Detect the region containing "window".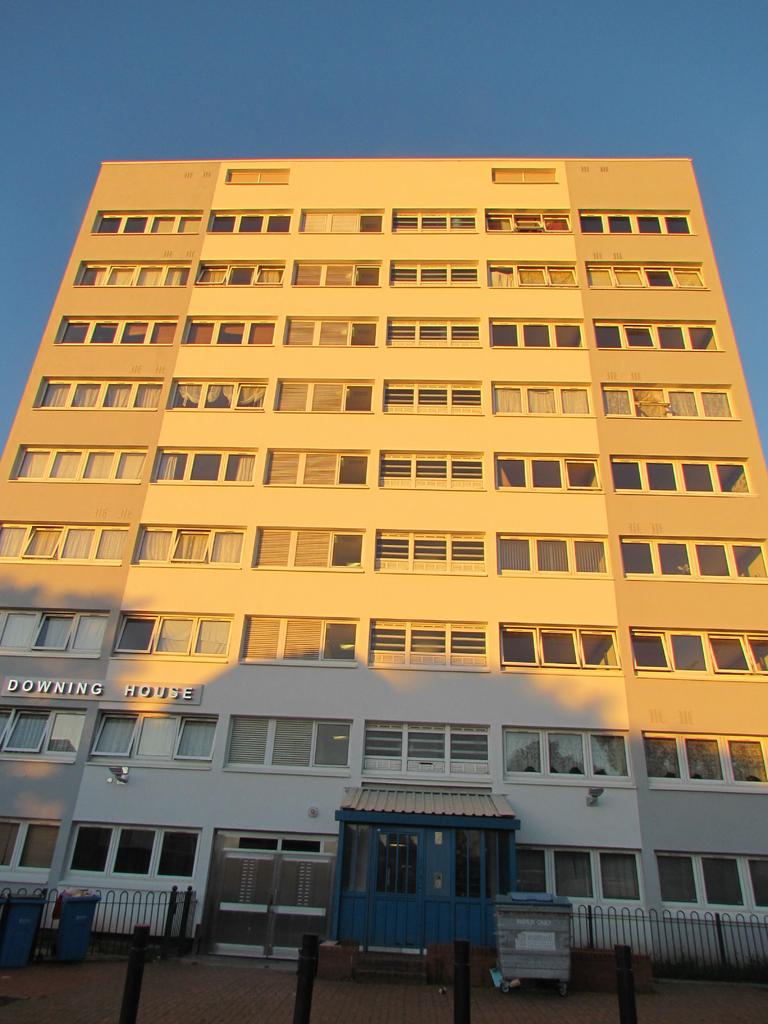
BBox(611, 456, 644, 491).
